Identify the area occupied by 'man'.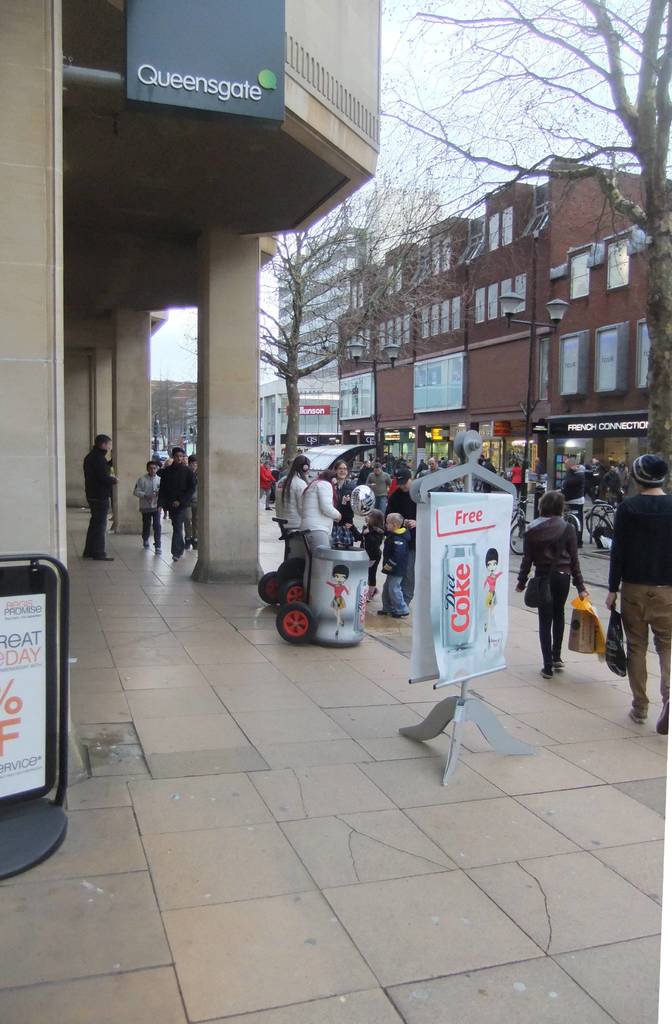
Area: [386, 470, 422, 534].
